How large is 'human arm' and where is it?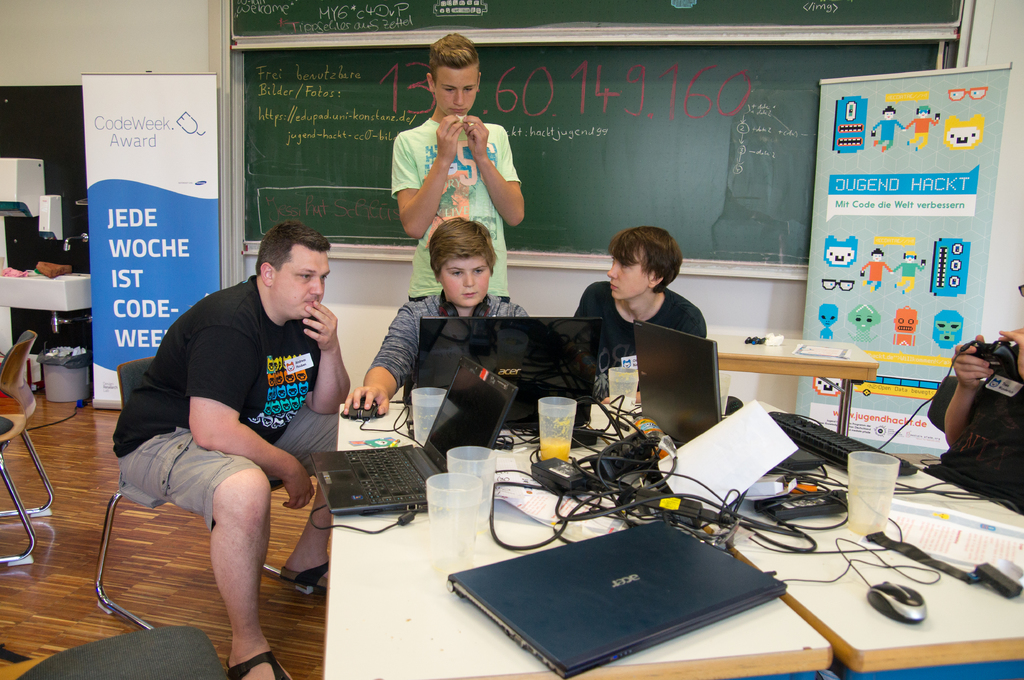
Bounding box: {"x1": 390, "y1": 114, "x2": 465, "y2": 239}.
